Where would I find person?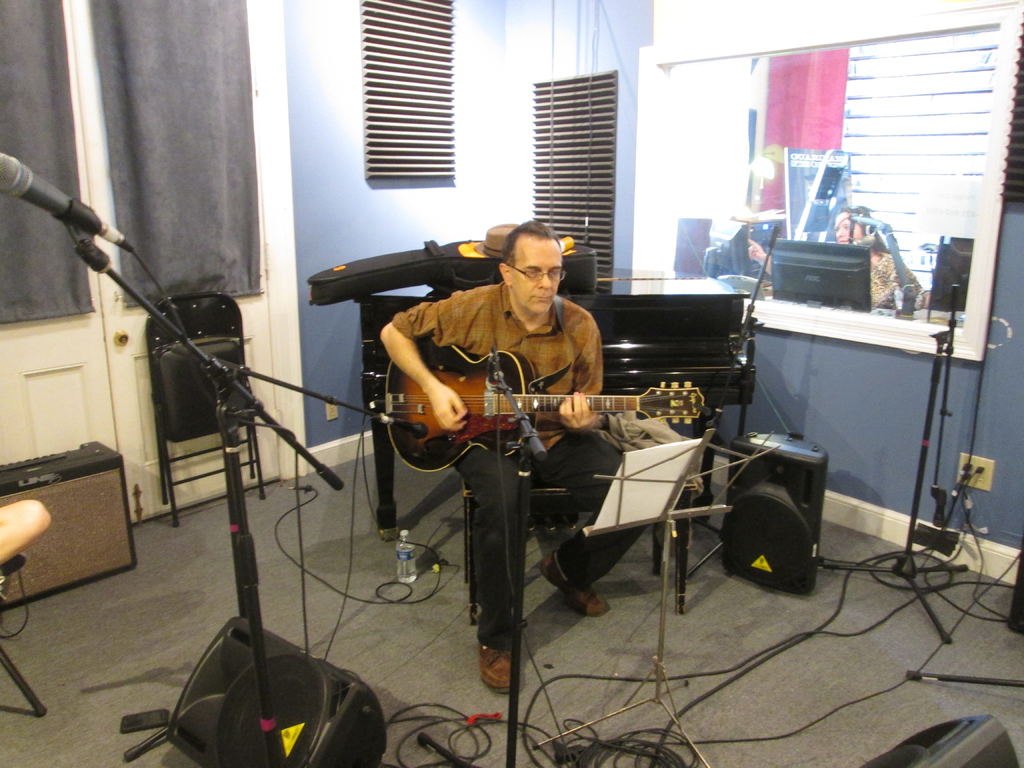
At box(385, 200, 632, 662).
